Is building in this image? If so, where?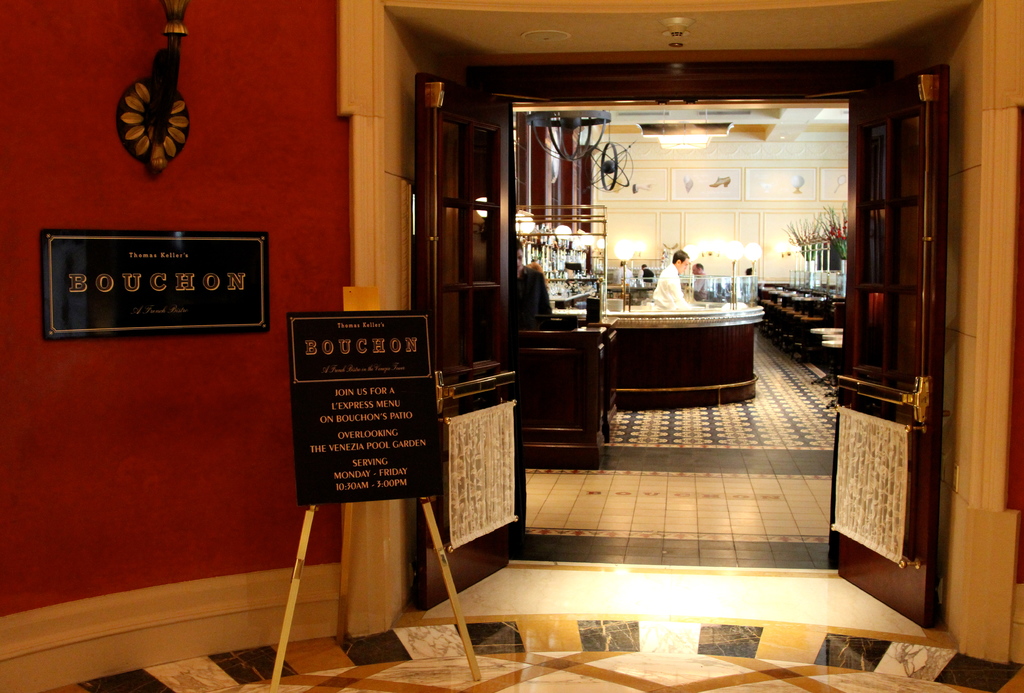
Yes, at Rect(0, 0, 1023, 692).
